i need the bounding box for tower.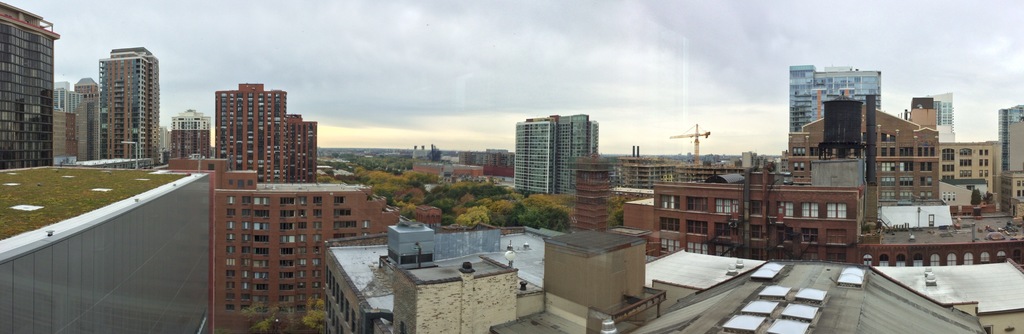
Here it is: {"x1": 219, "y1": 82, "x2": 295, "y2": 168}.
